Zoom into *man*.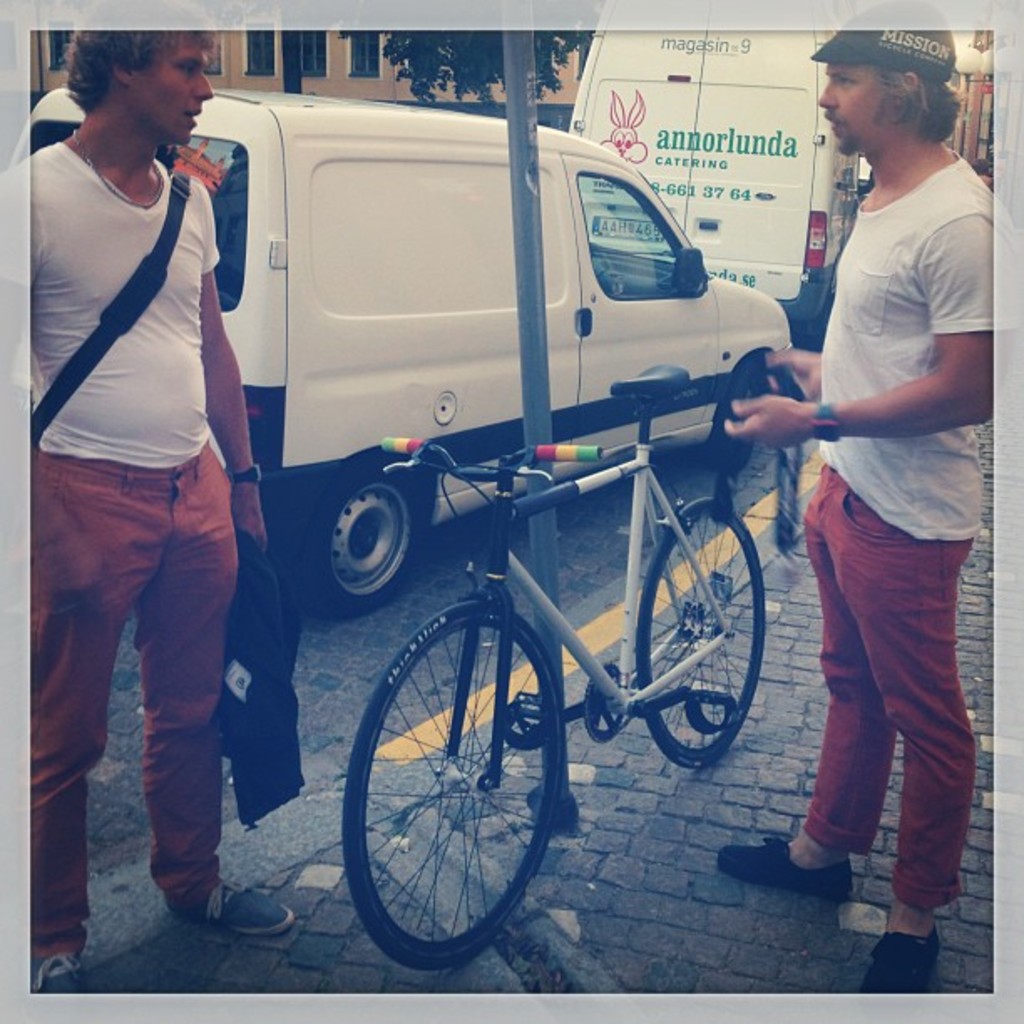
Zoom target: [721, 13, 1001, 984].
